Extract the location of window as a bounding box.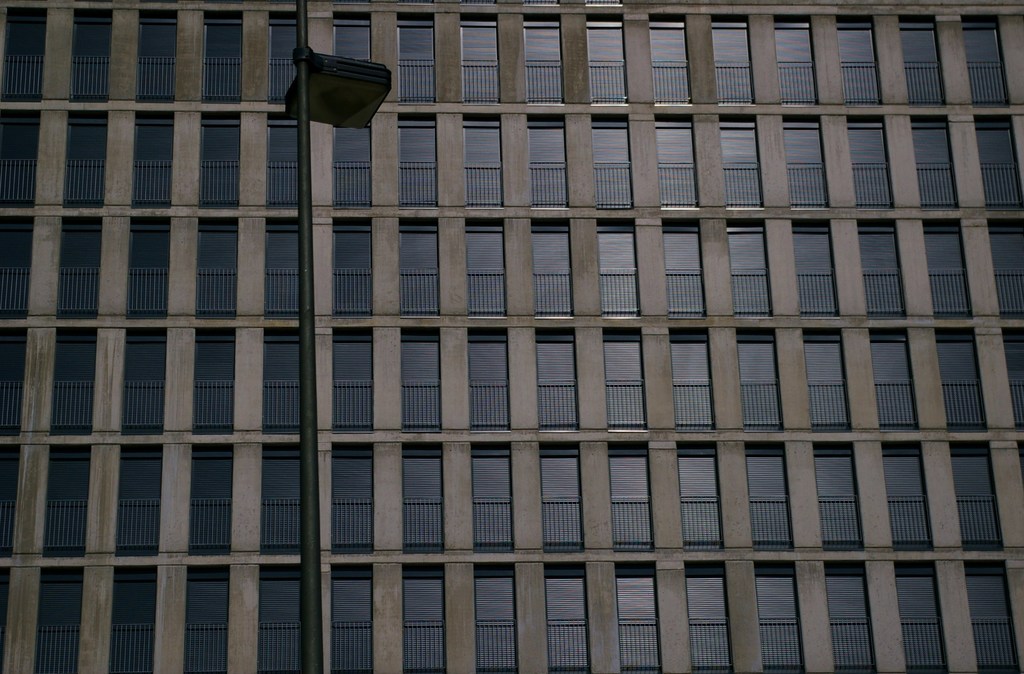
[x1=477, y1=566, x2=518, y2=671].
